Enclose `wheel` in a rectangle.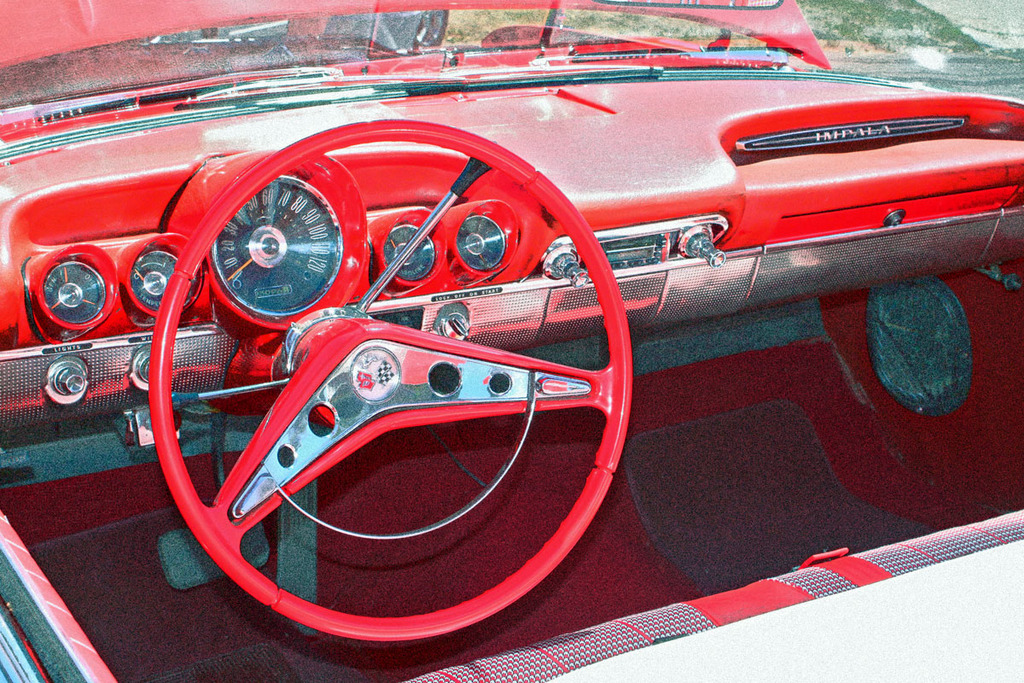
bbox=(148, 173, 622, 615).
